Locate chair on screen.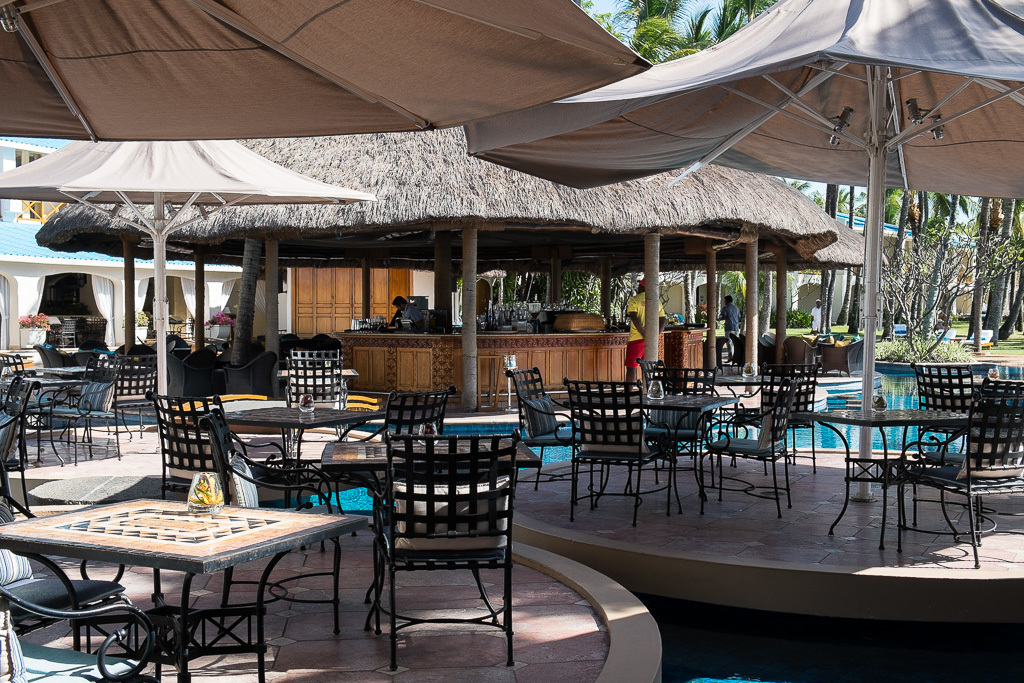
On screen at x1=783 y1=336 x2=815 y2=376.
